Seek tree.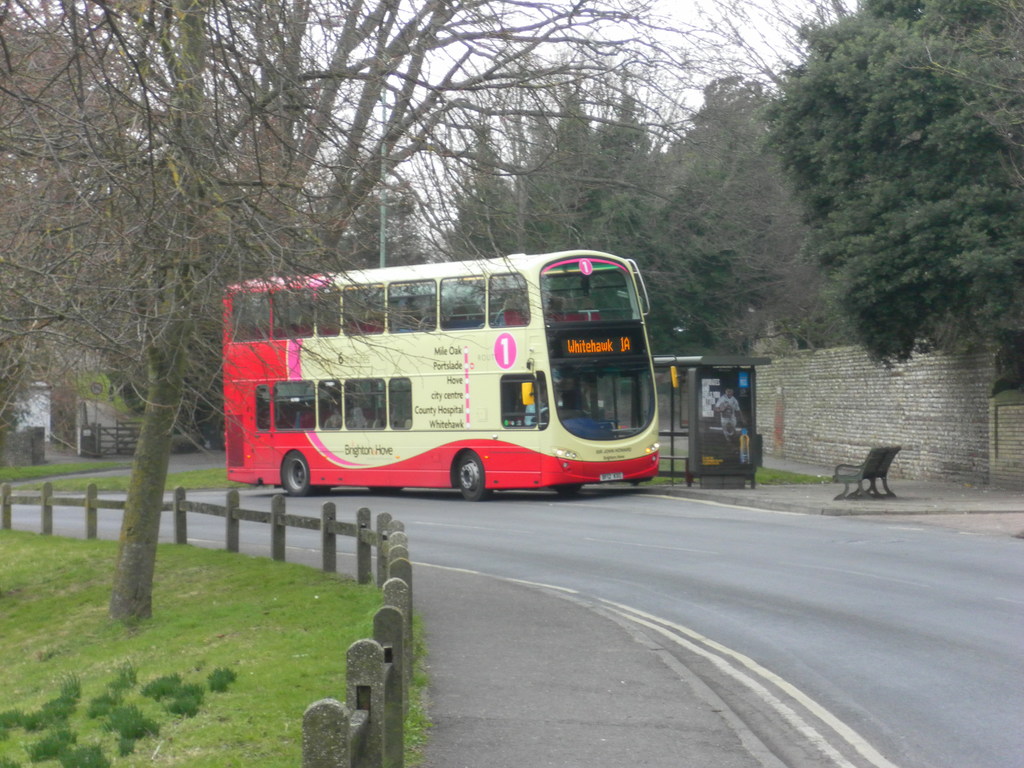
pyautogui.locateOnScreen(0, 0, 703, 628).
